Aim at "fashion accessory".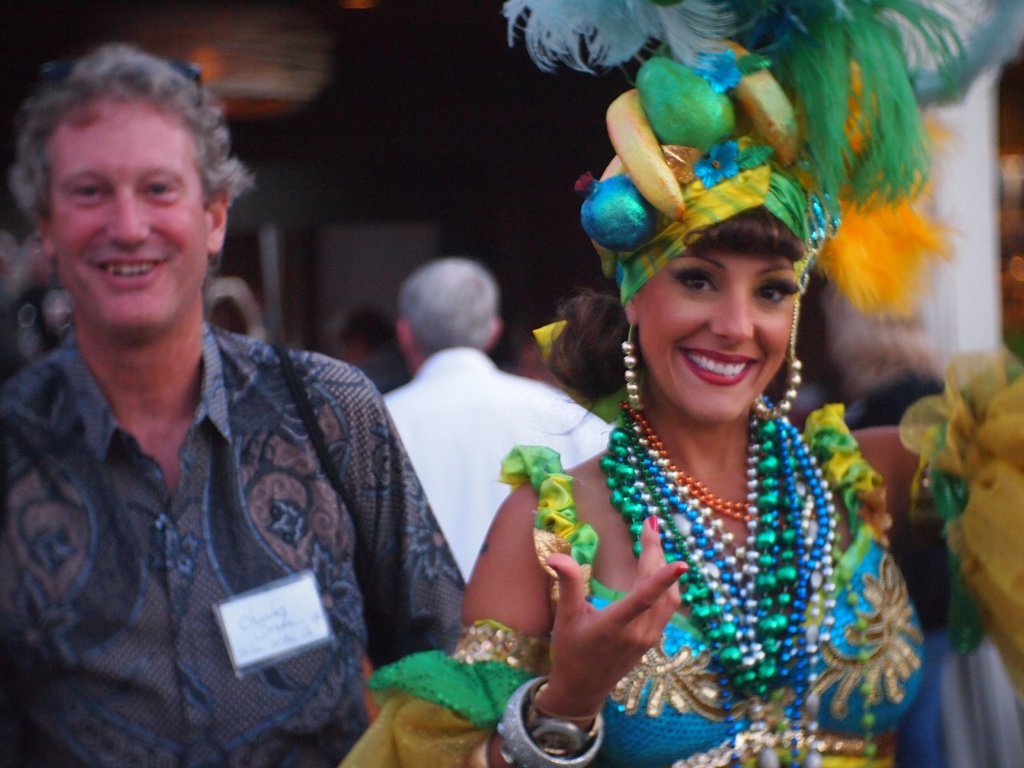
Aimed at {"left": 523, "top": 688, "right": 598, "bottom": 758}.
